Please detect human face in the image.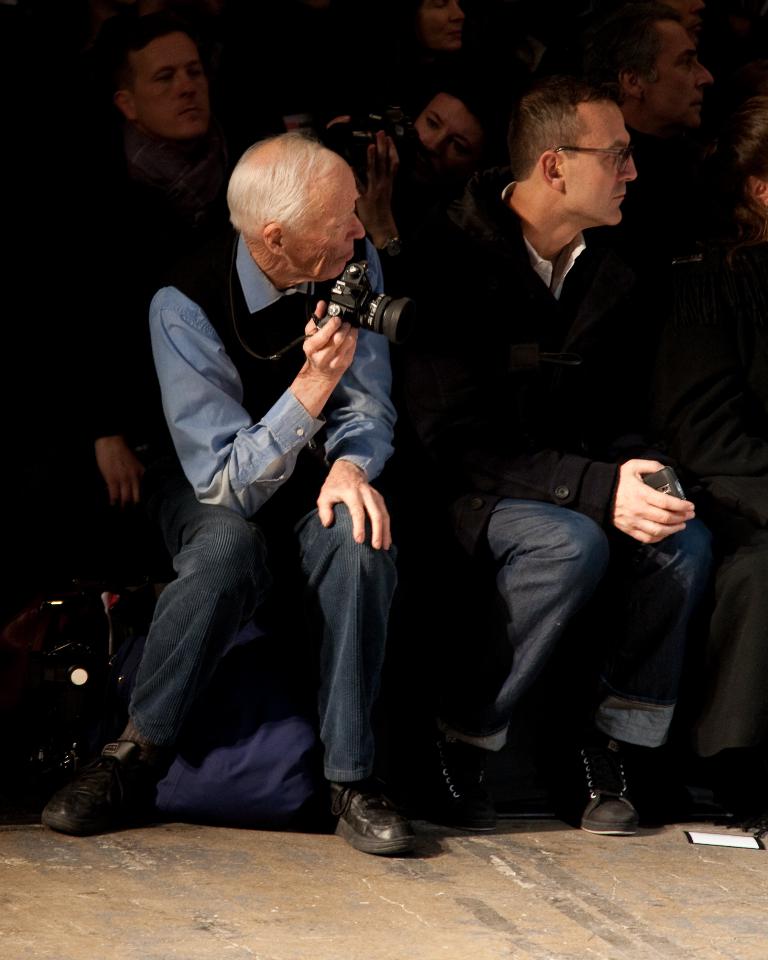
(563,101,638,227).
